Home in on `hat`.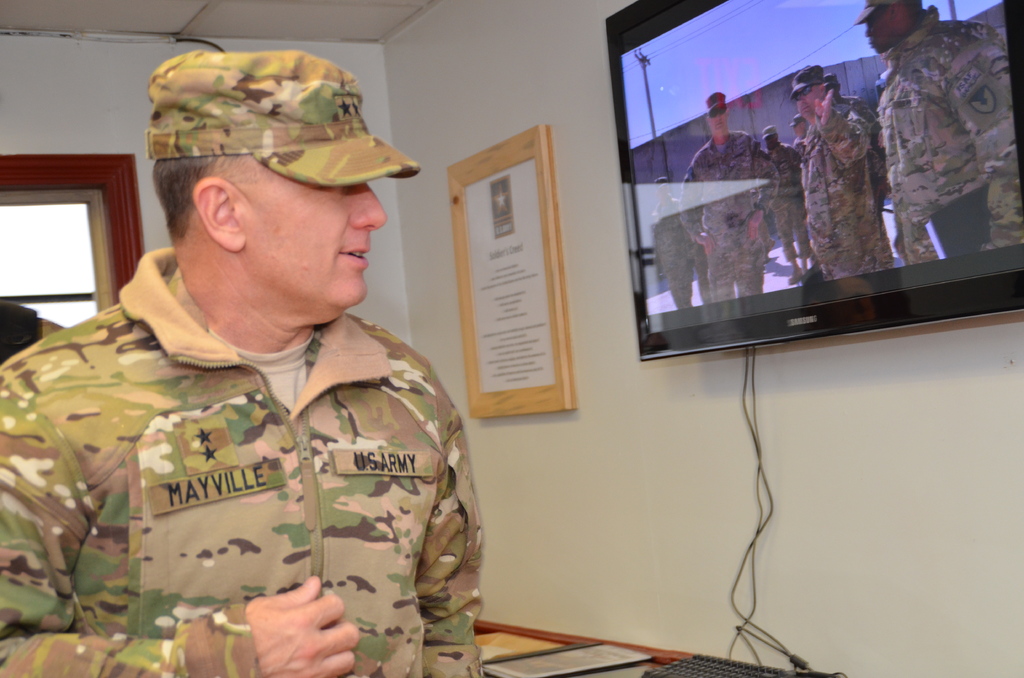
Homed in at pyautogui.locateOnScreen(791, 64, 820, 101).
